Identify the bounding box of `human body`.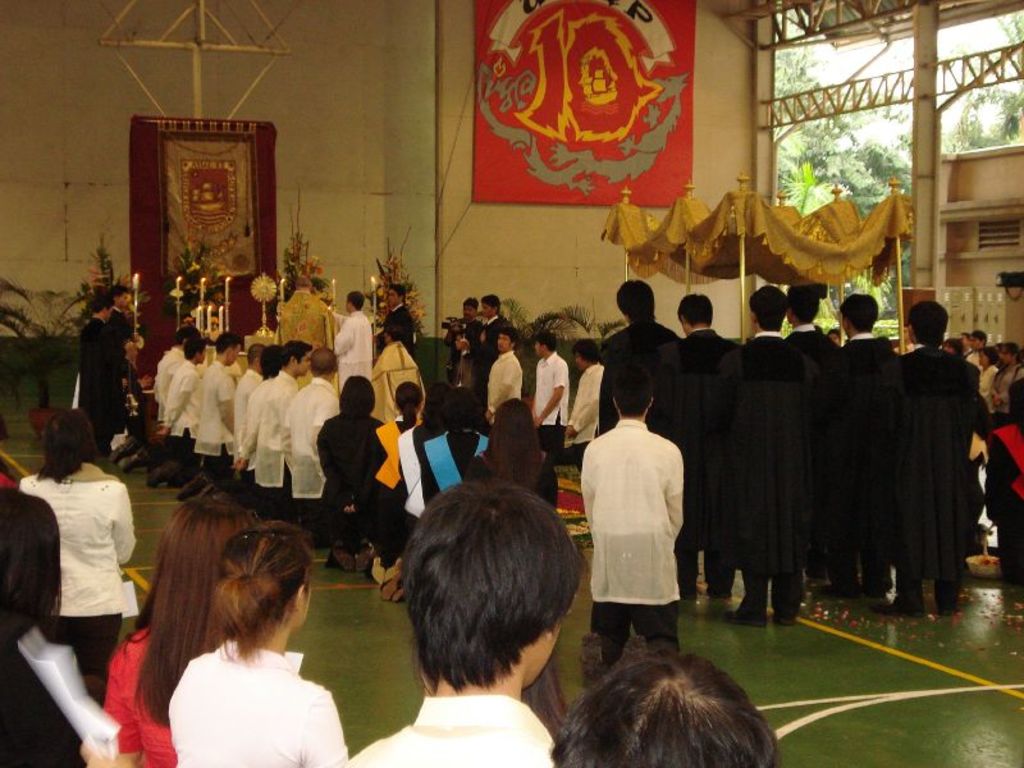
<box>978,357,991,407</box>.
